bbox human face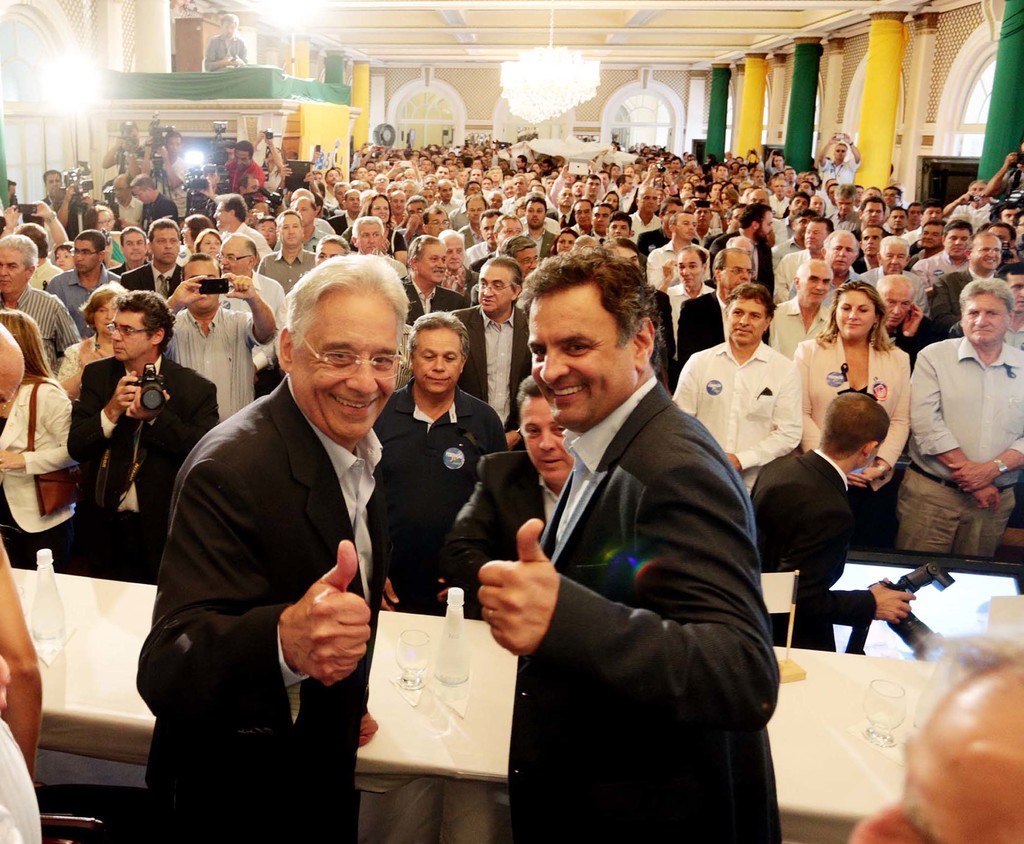
x1=482, y1=177, x2=492, y2=188
